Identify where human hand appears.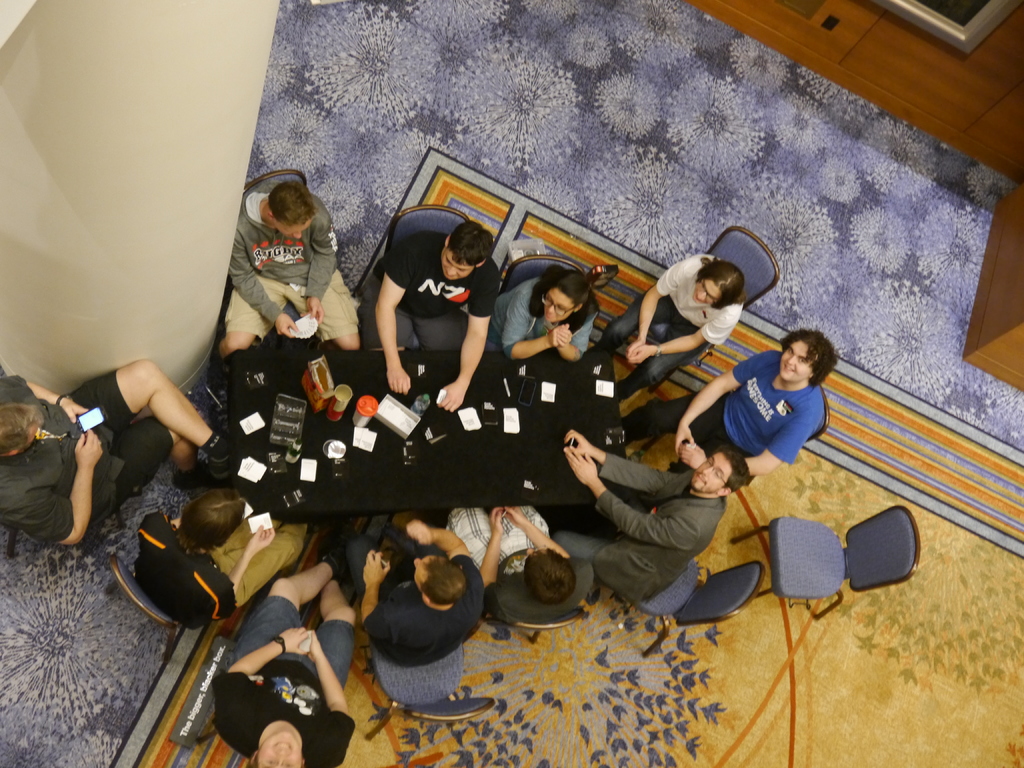
Appears at detection(628, 343, 652, 365).
